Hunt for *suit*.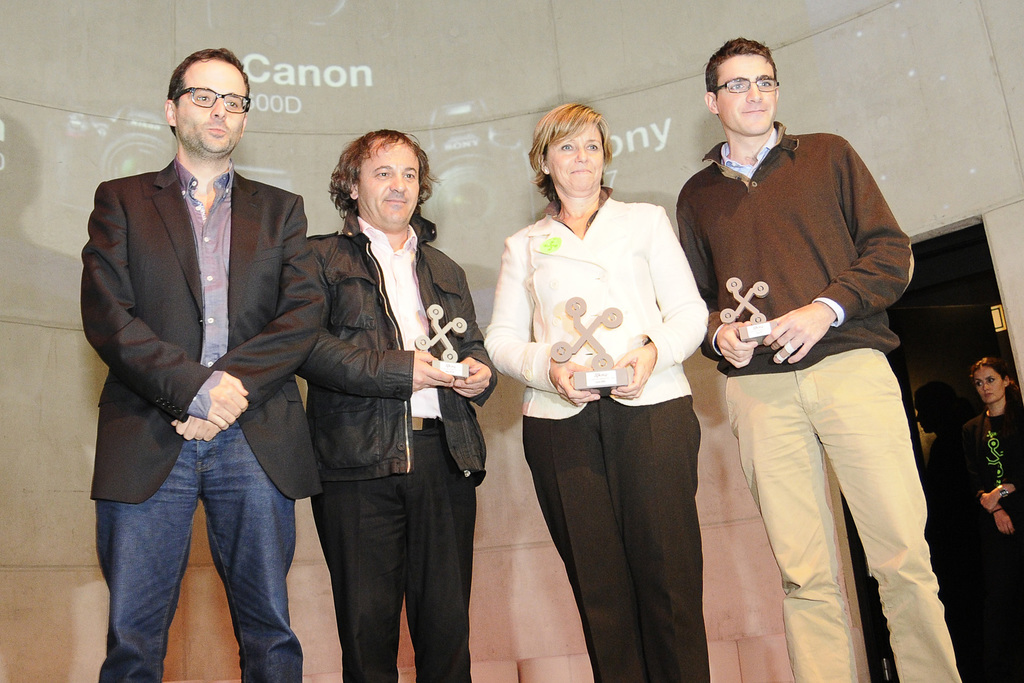
Hunted down at select_region(77, 155, 326, 505).
